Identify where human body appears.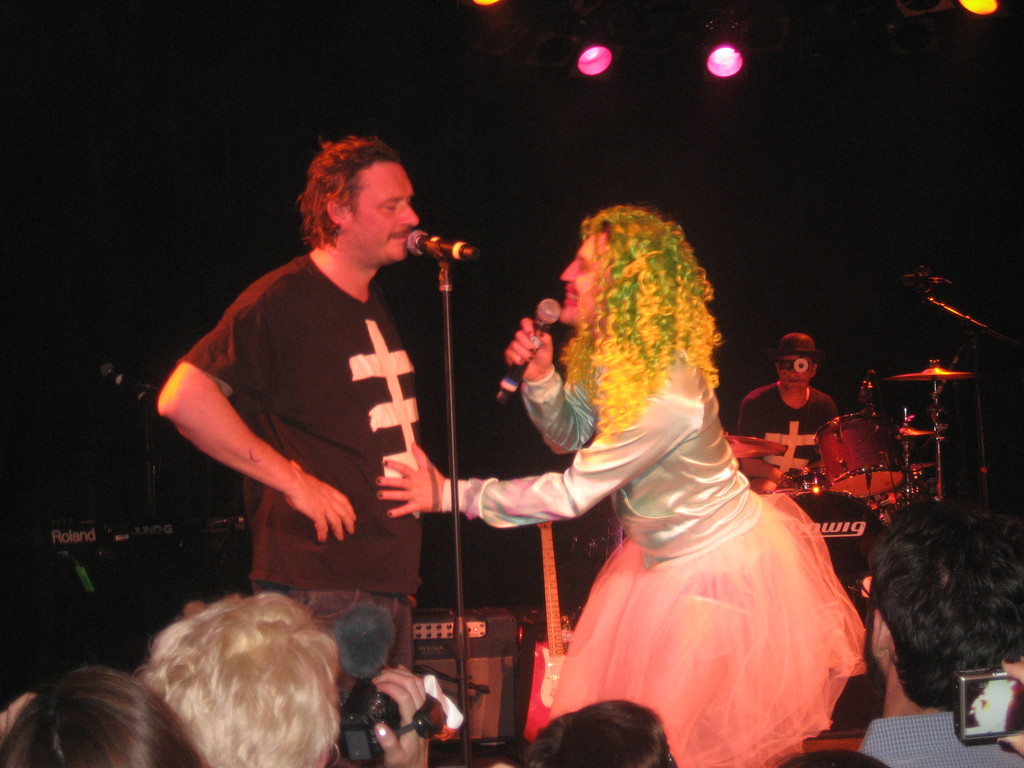
Appears at 378:203:863:767.
